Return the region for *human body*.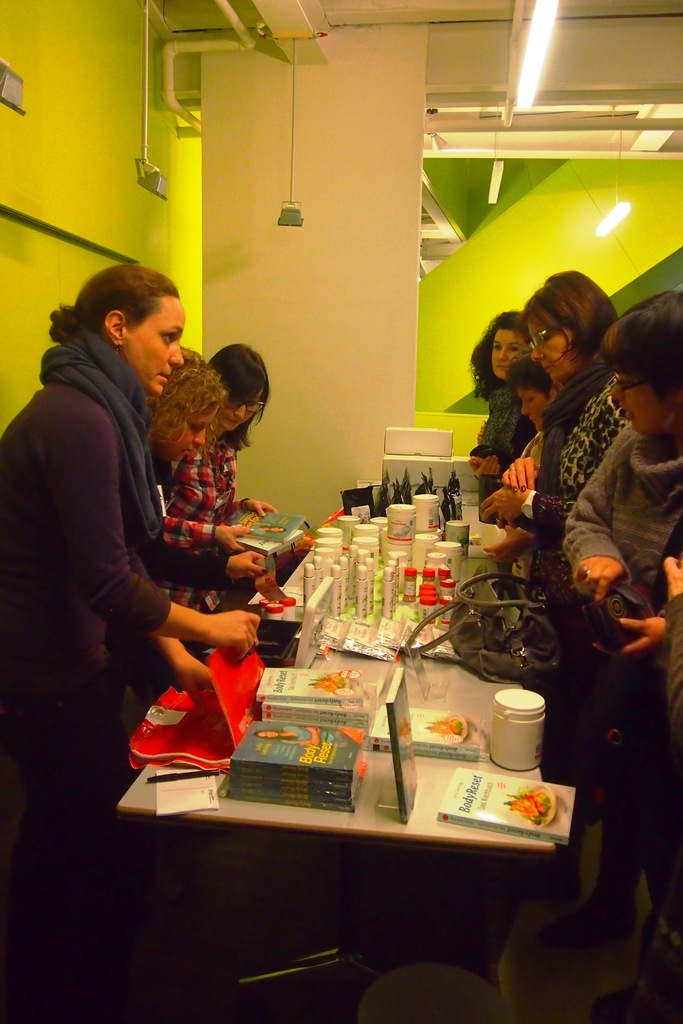
{"left": 124, "top": 337, "right": 236, "bottom": 522}.
